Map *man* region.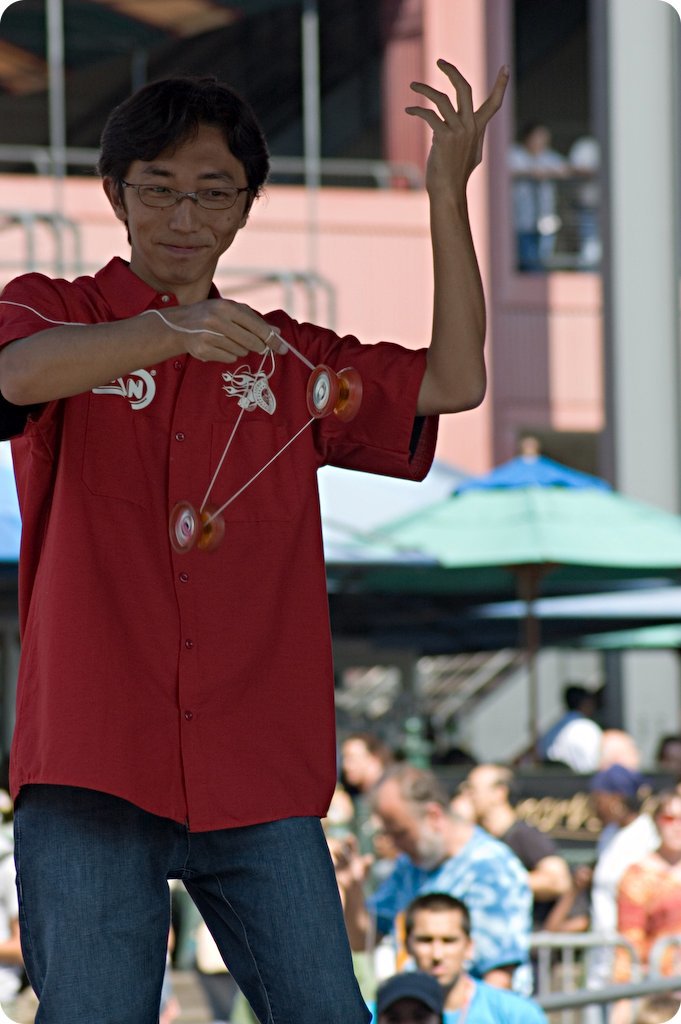
Mapped to box=[503, 124, 572, 267].
